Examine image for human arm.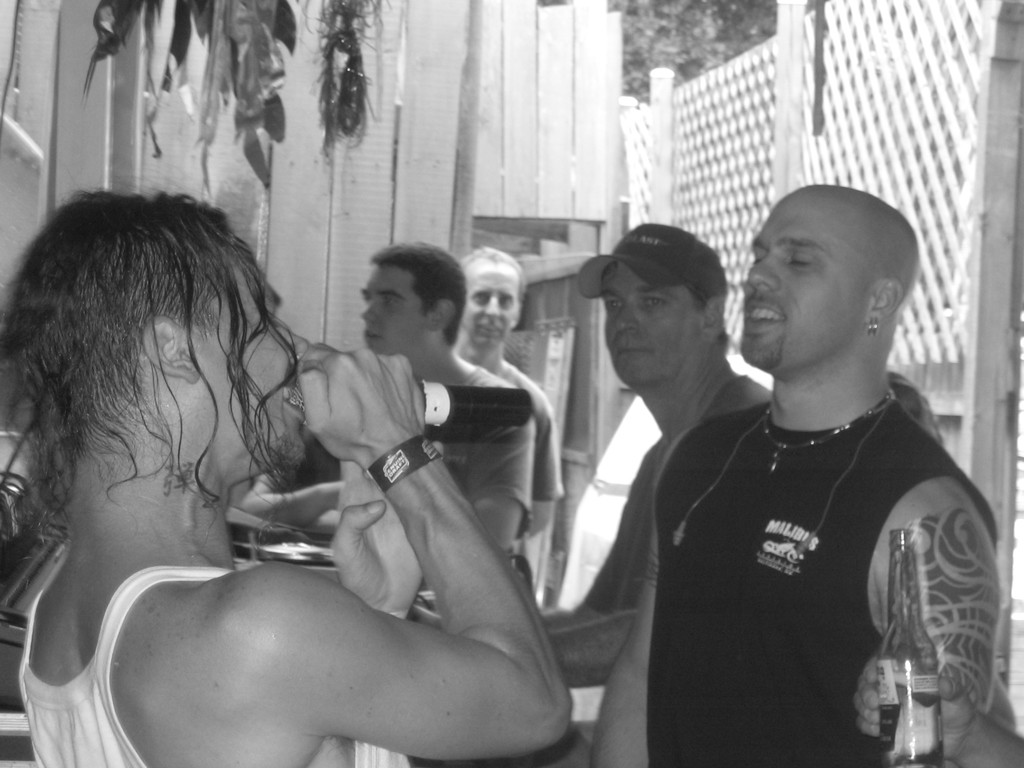
Examination result: bbox=(232, 331, 577, 767).
